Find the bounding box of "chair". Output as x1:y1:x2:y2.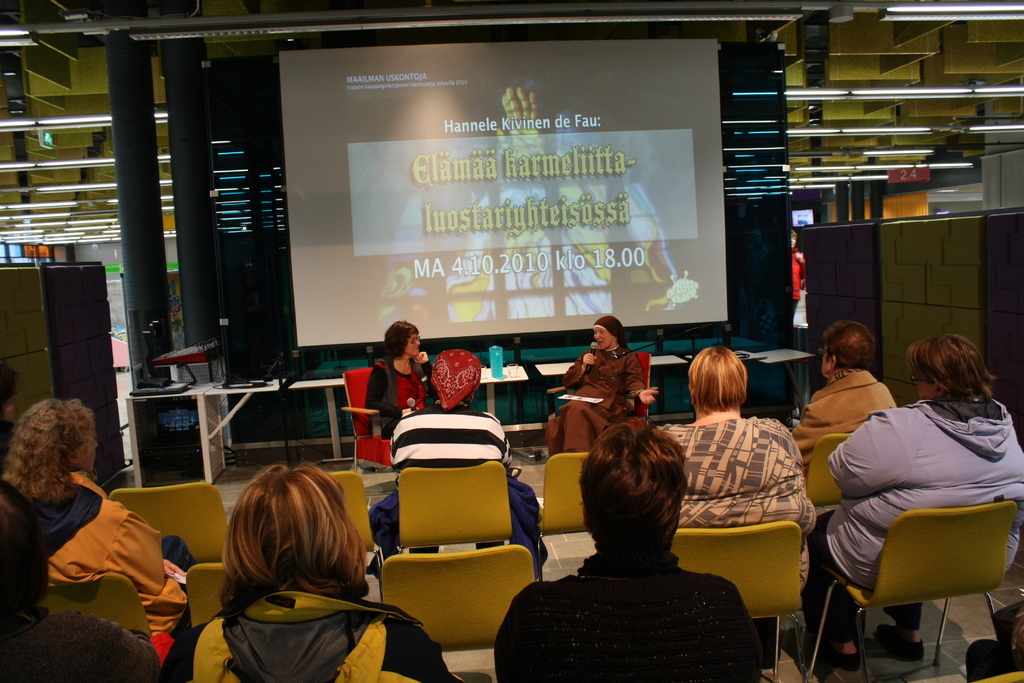
794:425:860:523.
